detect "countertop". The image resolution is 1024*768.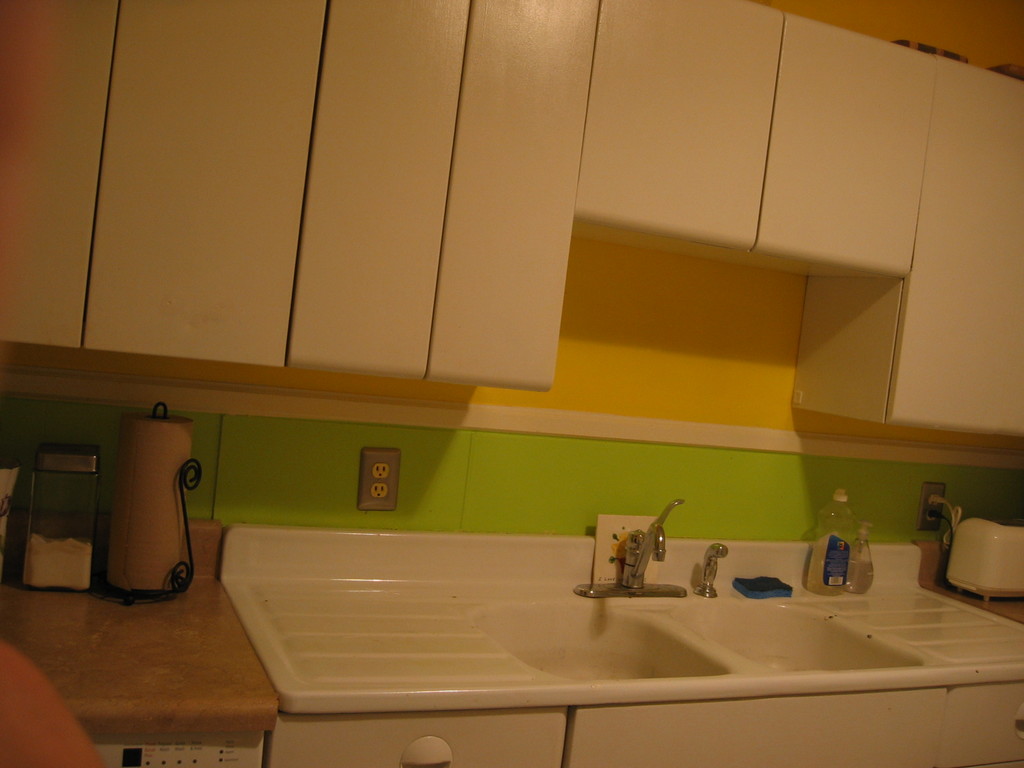
bbox=[0, 556, 1023, 744].
